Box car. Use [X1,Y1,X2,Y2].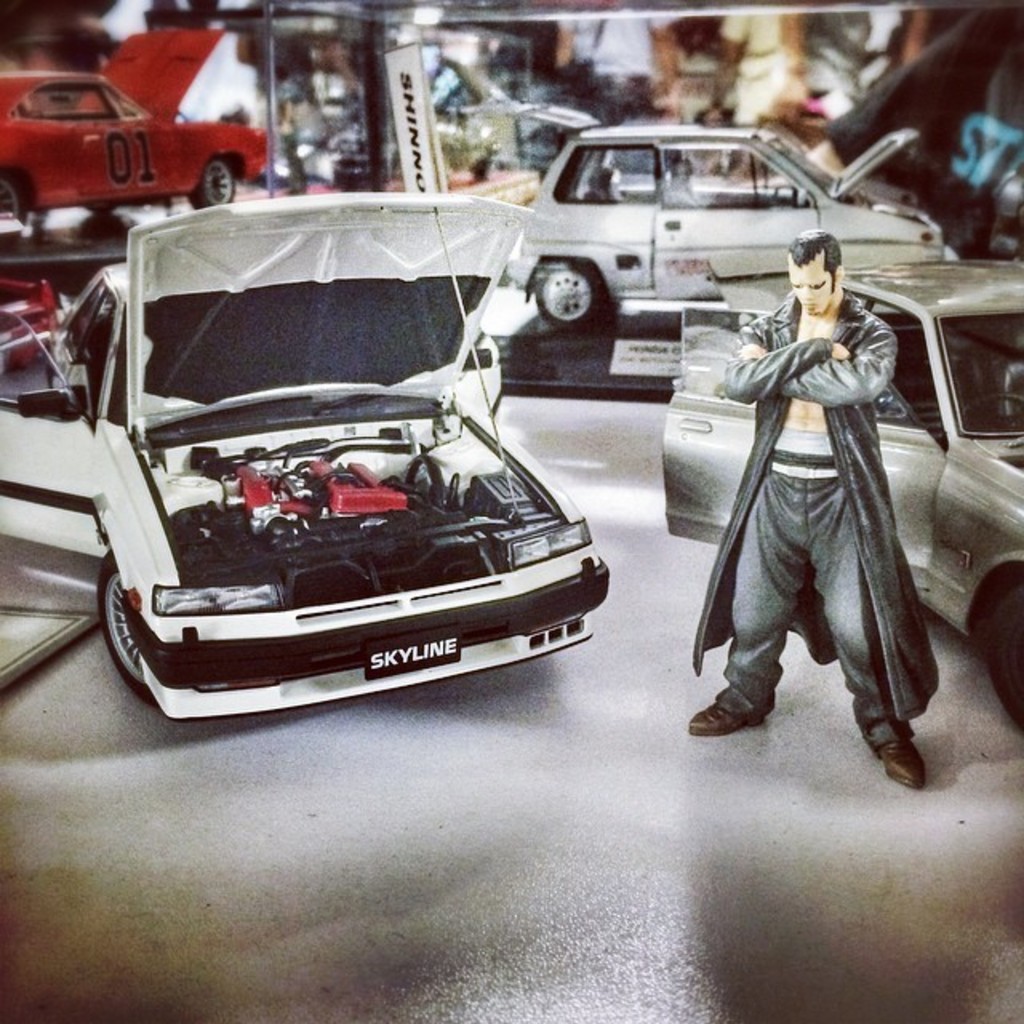
[658,264,1022,723].
